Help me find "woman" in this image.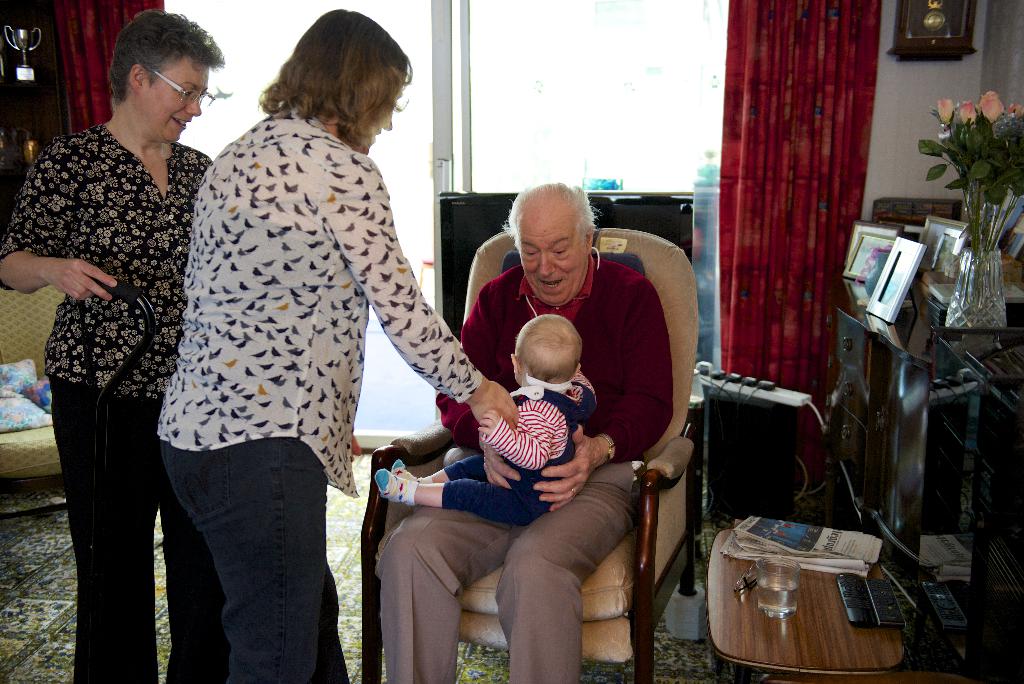
Found it: (left=159, top=8, right=517, bottom=683).
